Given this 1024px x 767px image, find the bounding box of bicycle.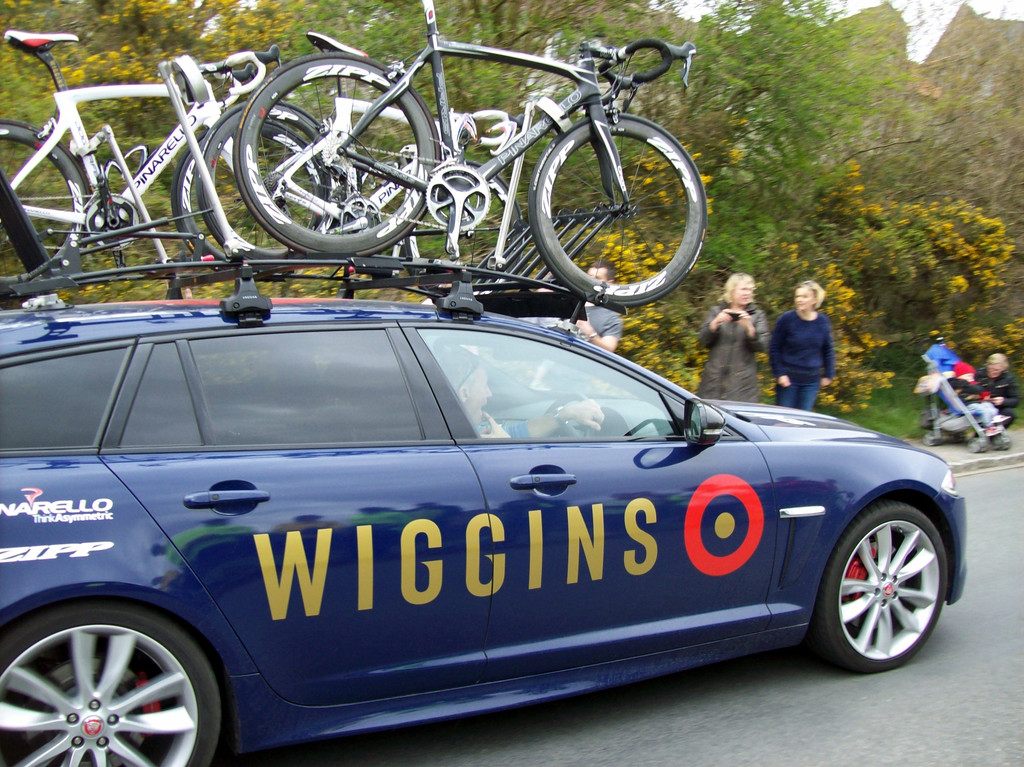
[left=181, top=0, right=727, bottom=300].
